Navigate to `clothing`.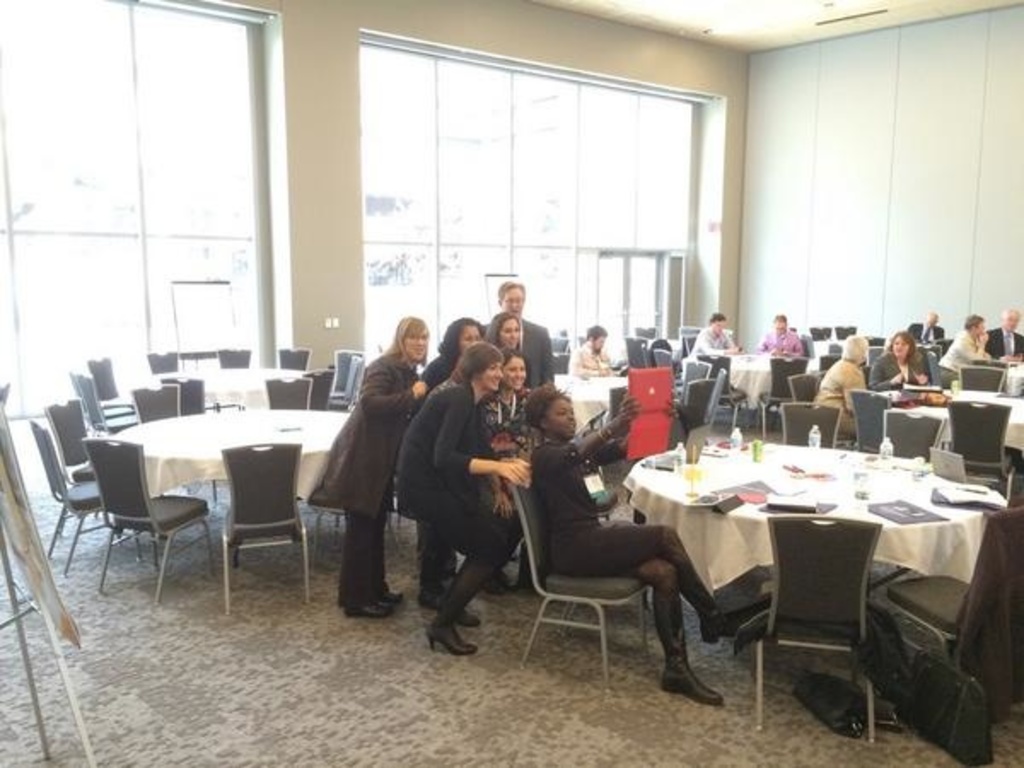
Navigation target: detection(754, 323, 806, 358).
